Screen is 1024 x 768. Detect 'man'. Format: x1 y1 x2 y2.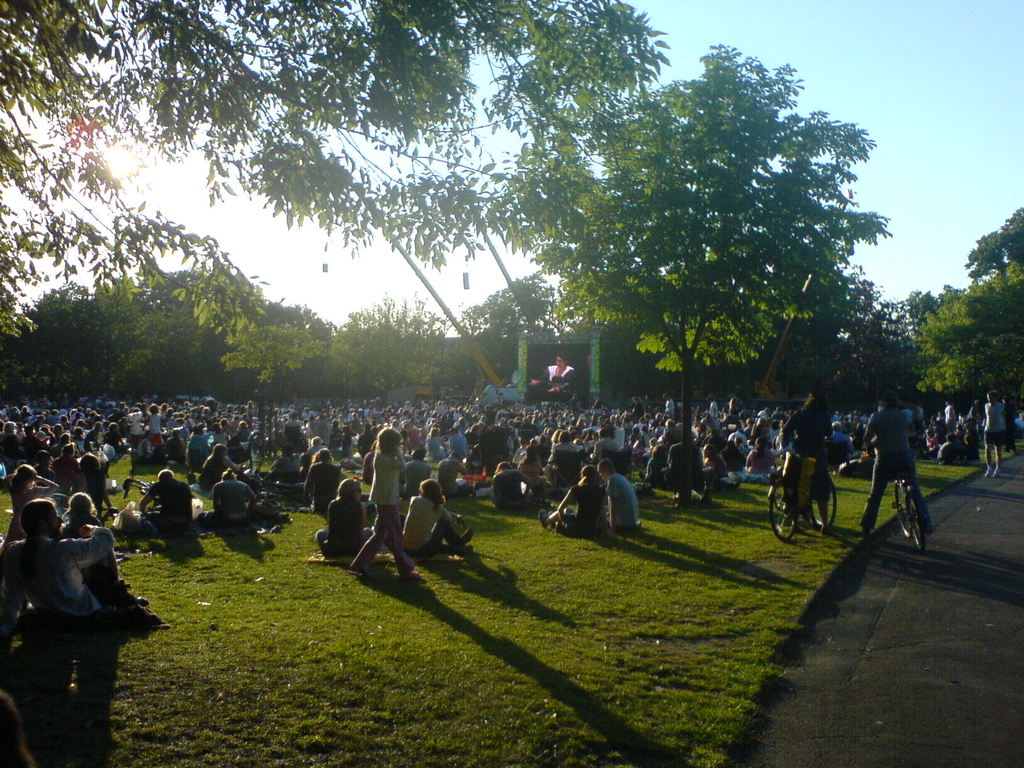
858 390 934 536.
